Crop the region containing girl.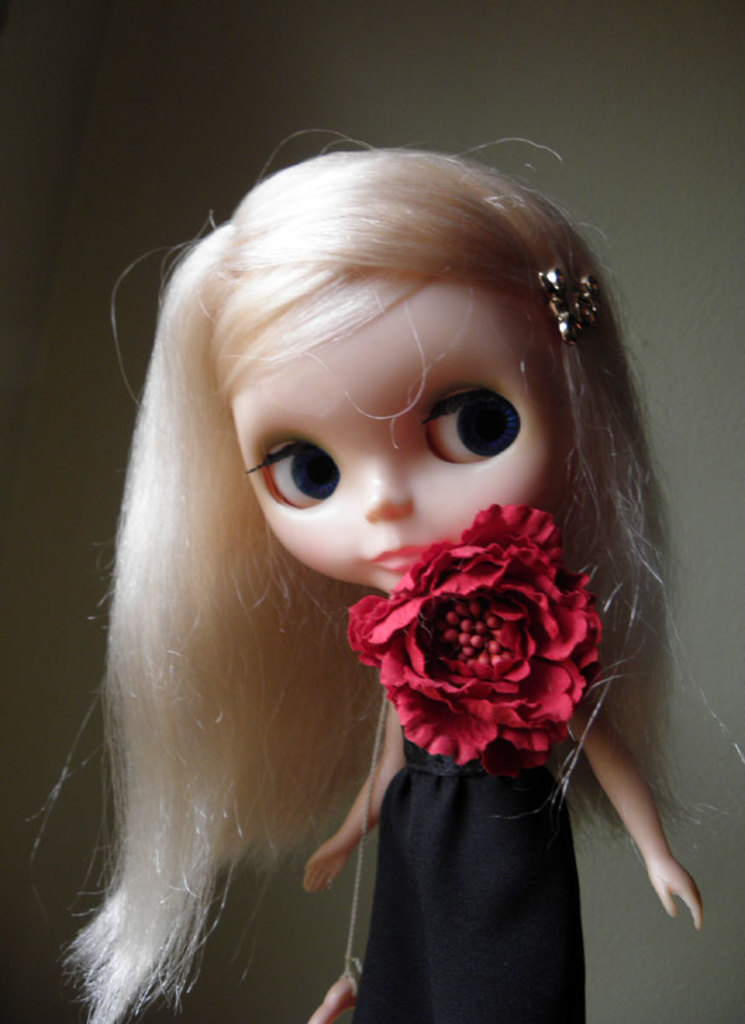
Crop region: box=[0, 120, 744, 1023].
